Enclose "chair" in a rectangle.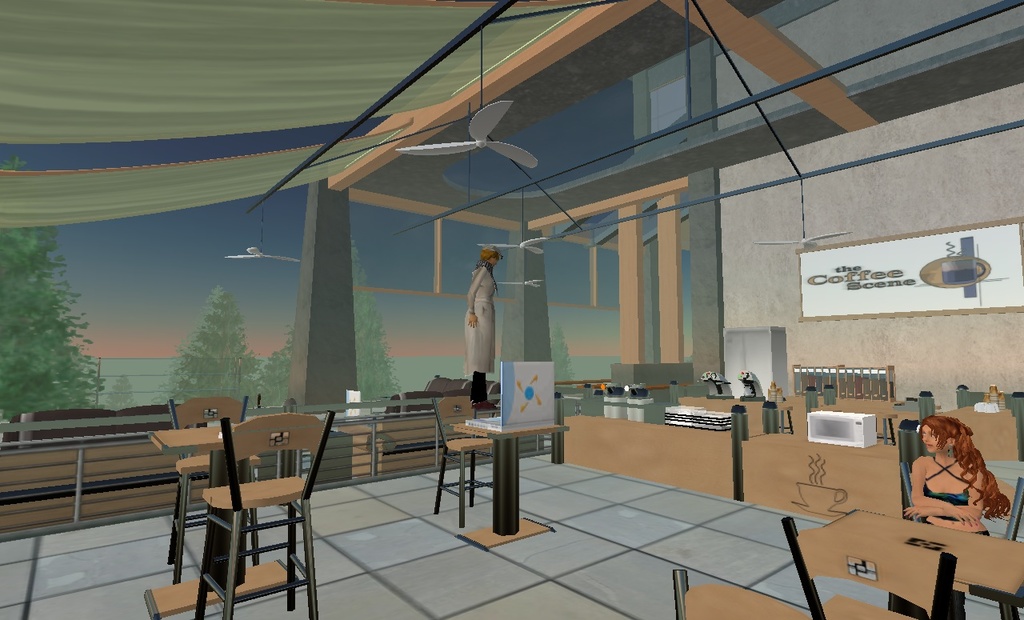
159,395,261,578.
